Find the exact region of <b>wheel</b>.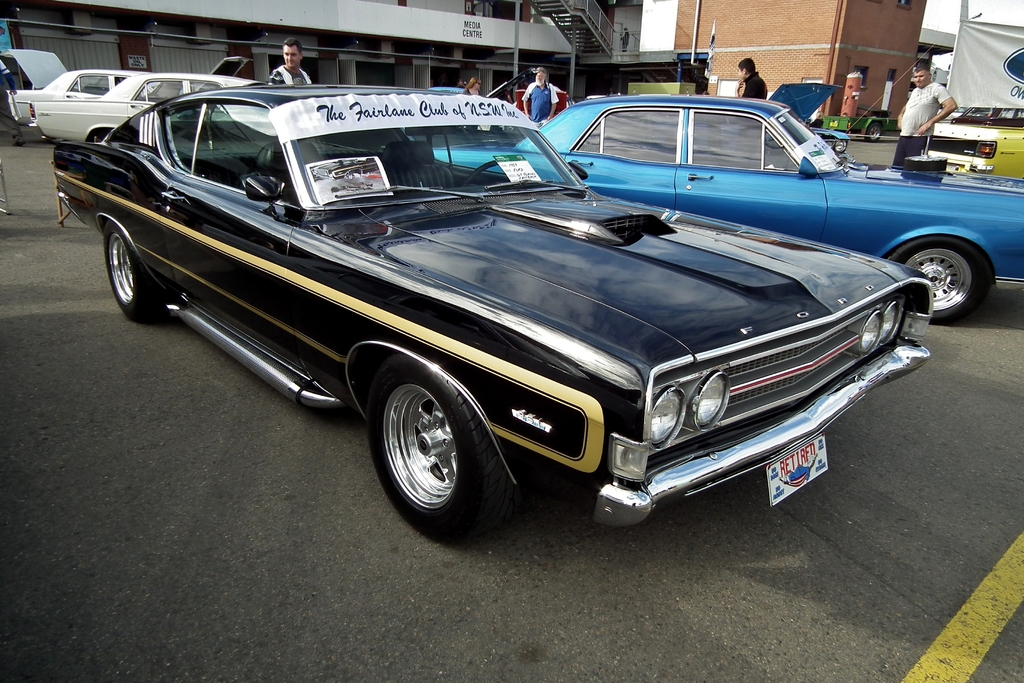
Exact region: bbox(461, 160, 495, 190).
